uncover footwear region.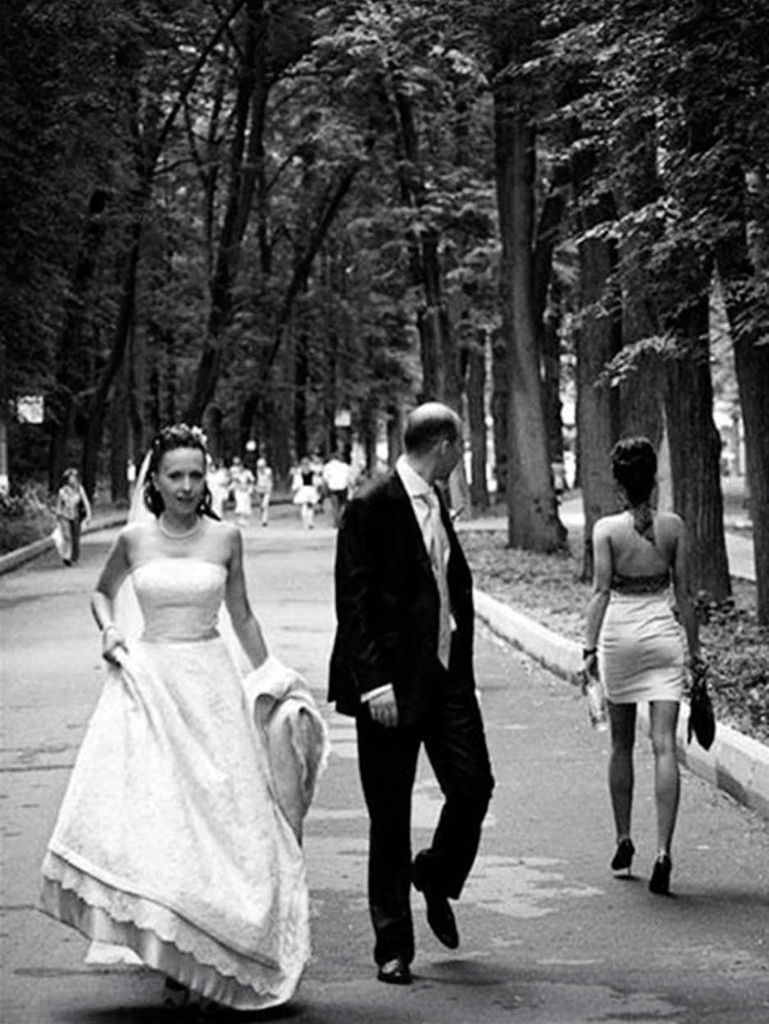
Uncovered: <bbox>407, 847, 460, 952</bbox>.
